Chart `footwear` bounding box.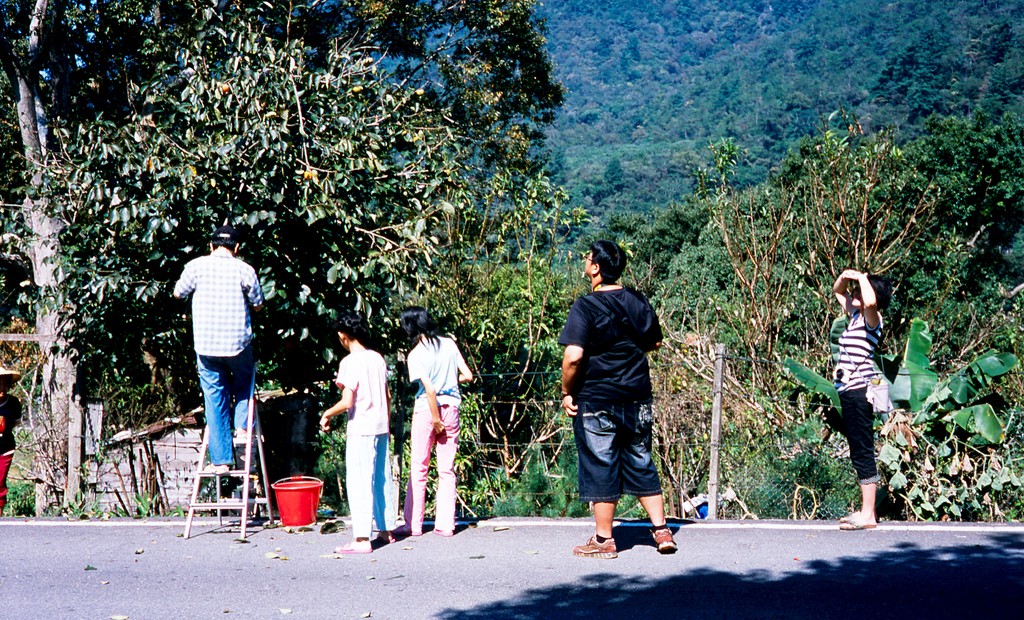
Charted: 381, 537, 394, 543.
